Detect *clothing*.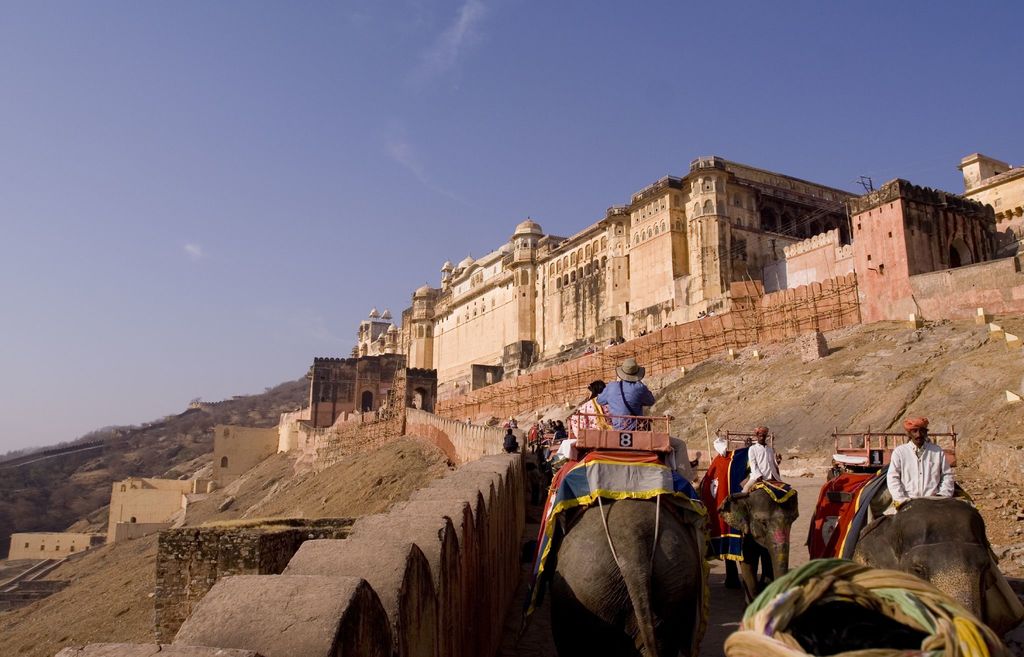
Detected at <region>706, 455, 736, 535</region>.
